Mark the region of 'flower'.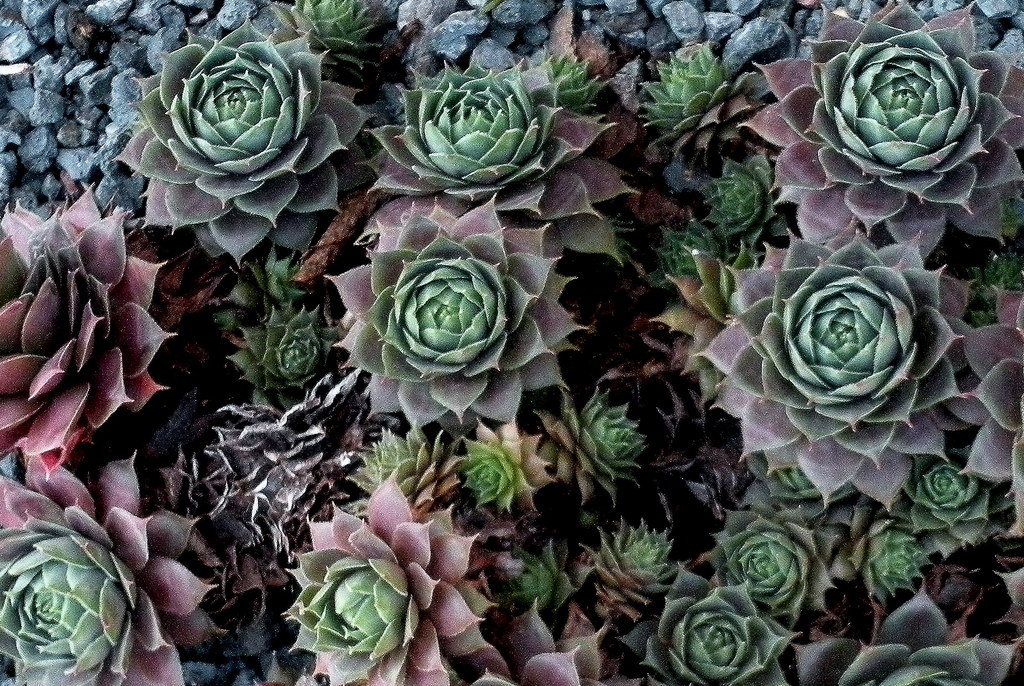
Region: (left=748, top=0, right=1023, bottom=263).
